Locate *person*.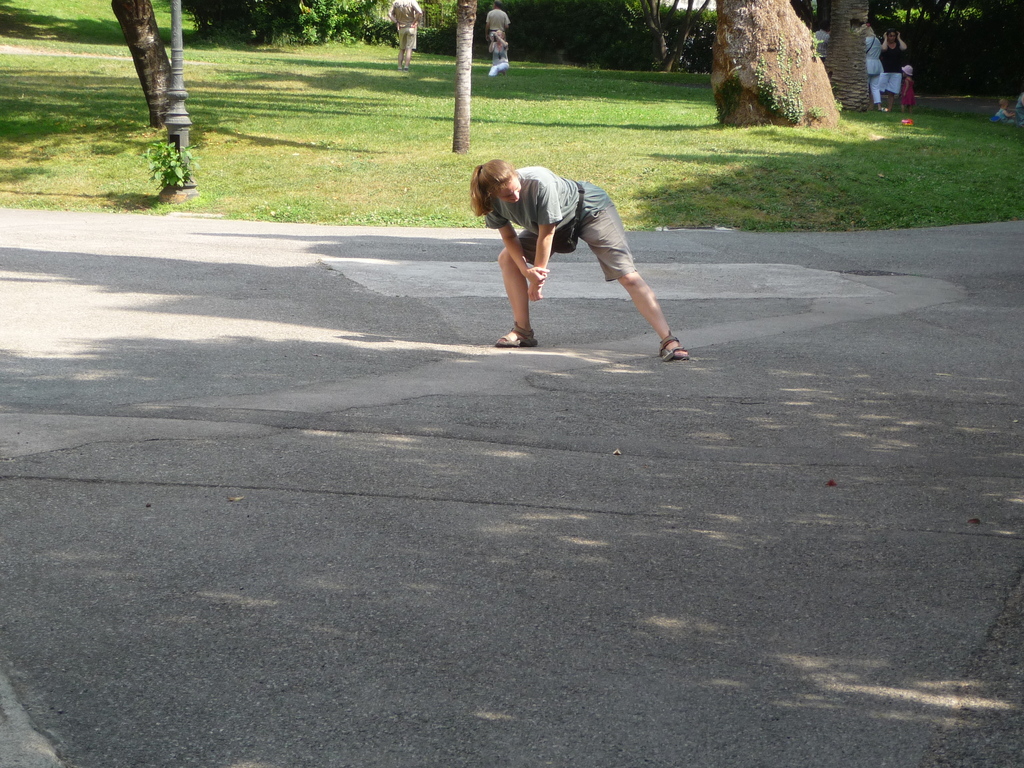
Bounding box: rect(1016, 91, 1023, 119).
